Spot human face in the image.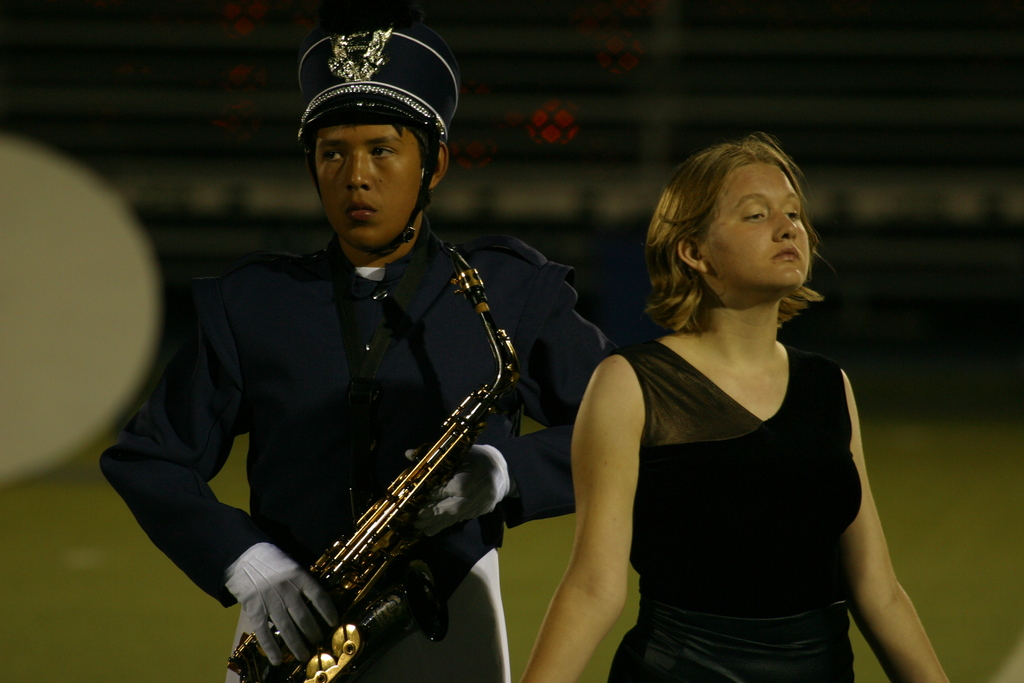
human face found at bbox(701, 163, 808, 290).
